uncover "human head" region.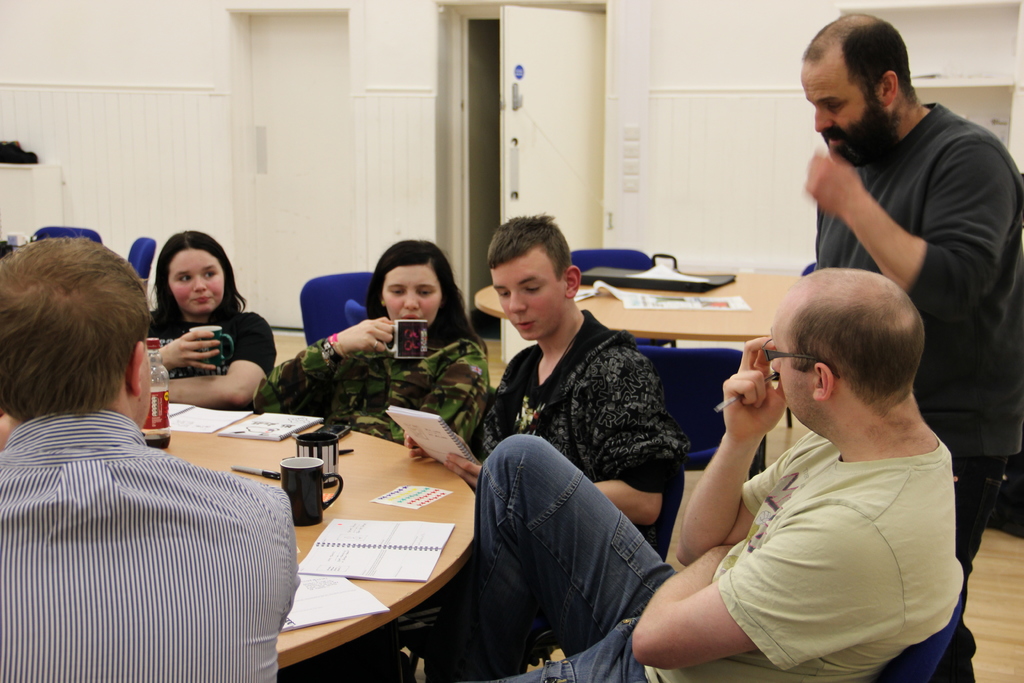
Uncovered: locate(134, 231, 225, 322).
